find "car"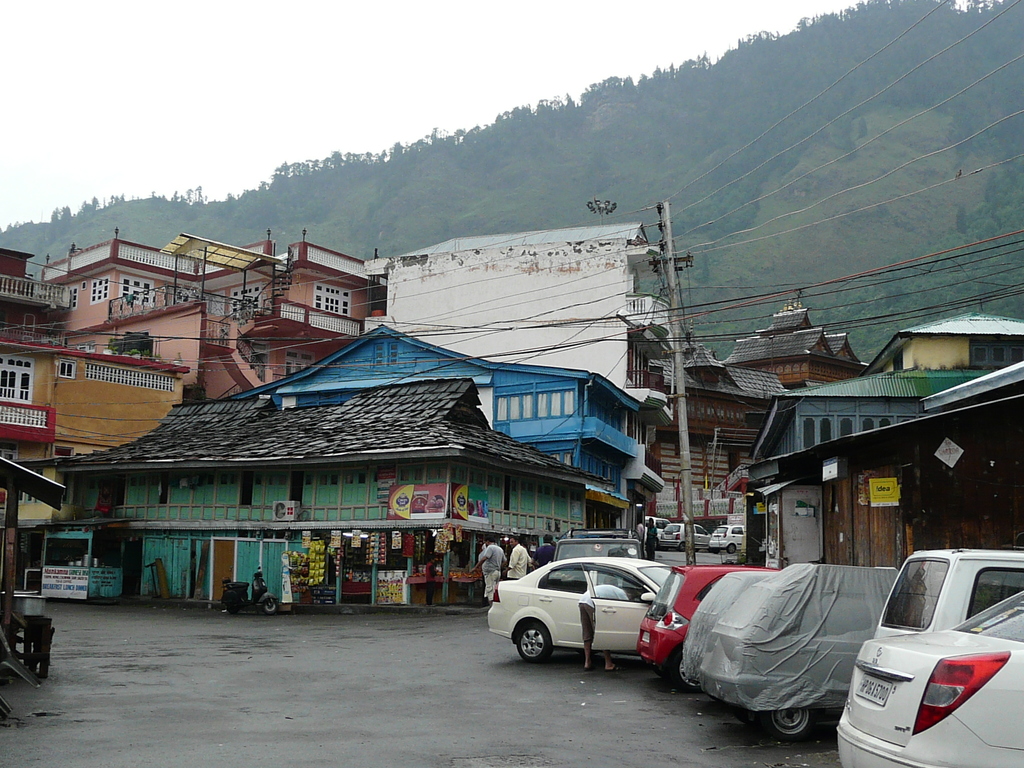
700:561:900:742
